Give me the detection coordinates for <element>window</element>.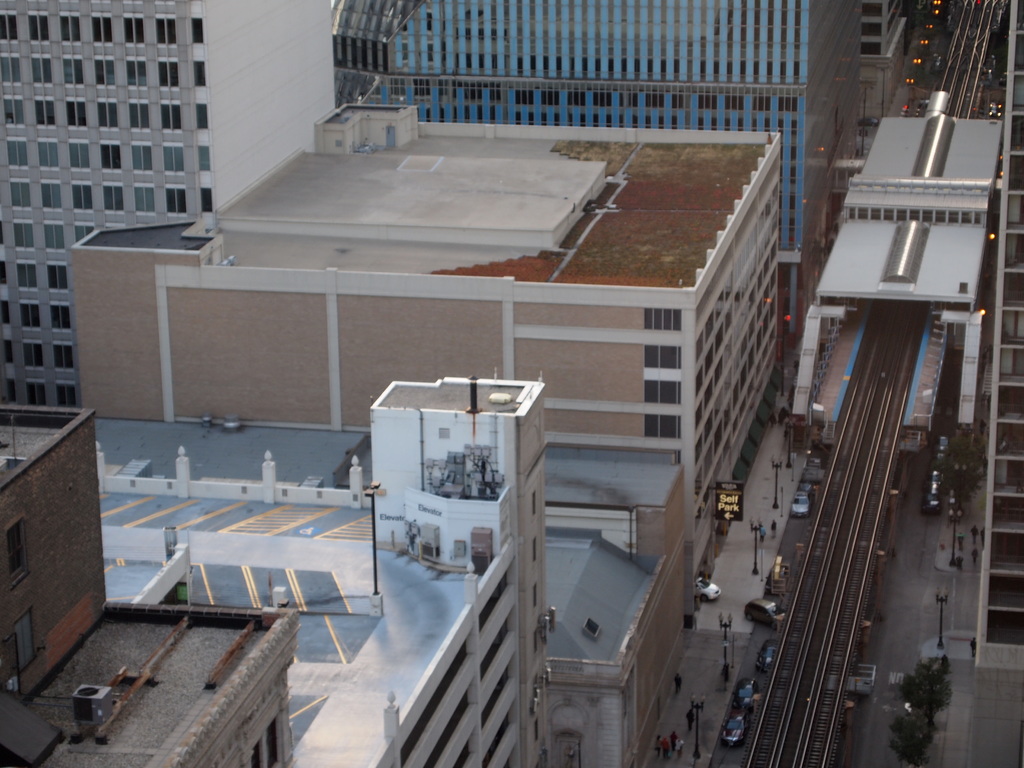
{"x1": 61, "y1": 11, "x2": 83, "y2": 43}.
